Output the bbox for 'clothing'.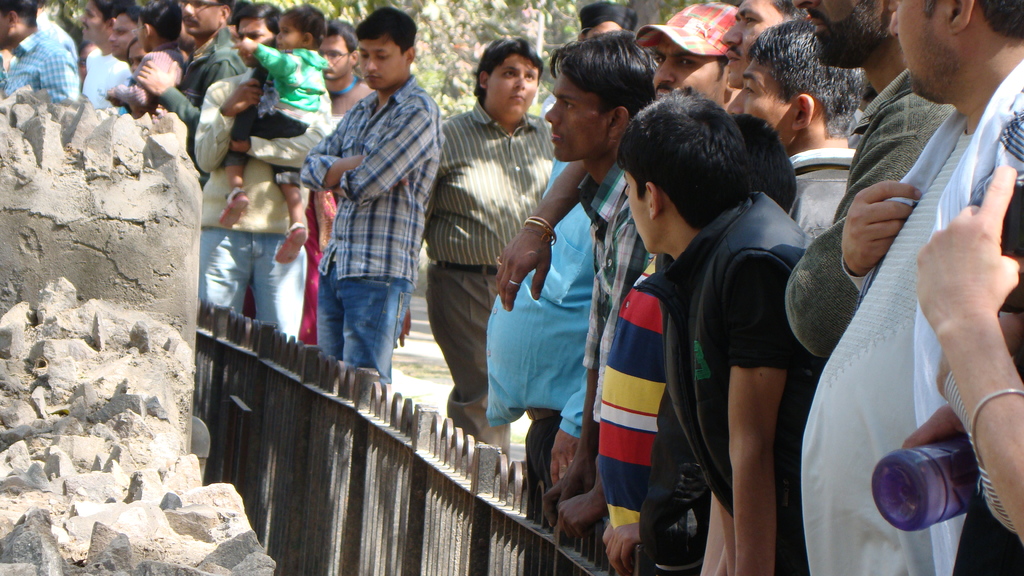
detection(662, 197, 808, 575).
